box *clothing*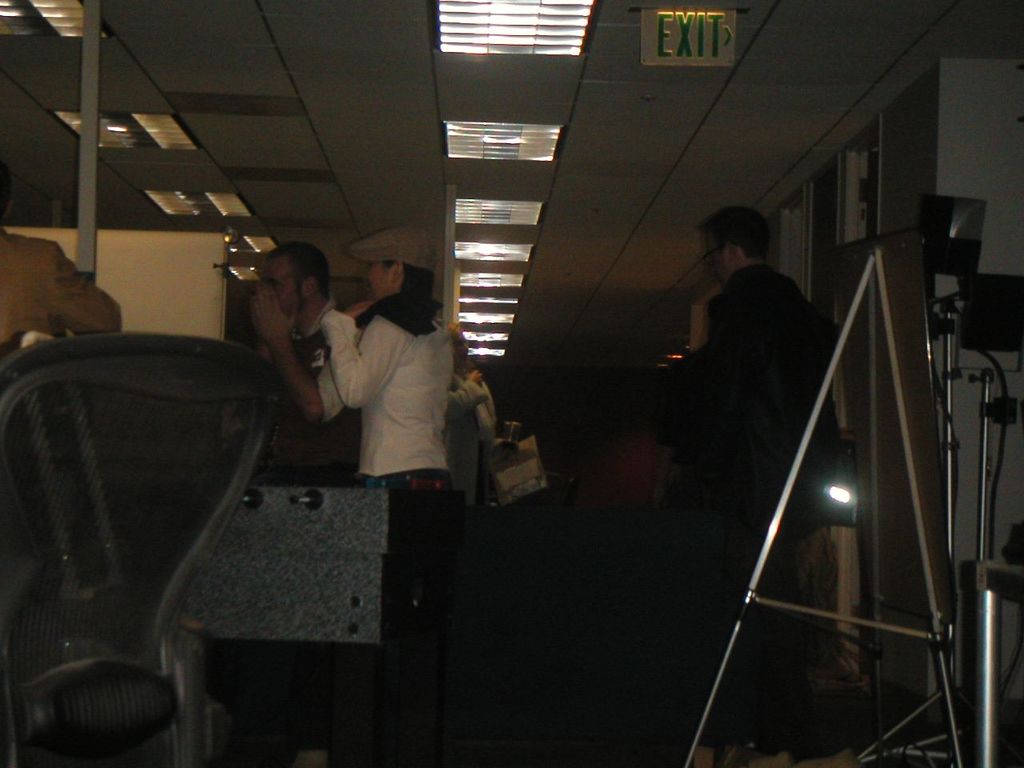
left=275, top=264, right=480, bottom=519
